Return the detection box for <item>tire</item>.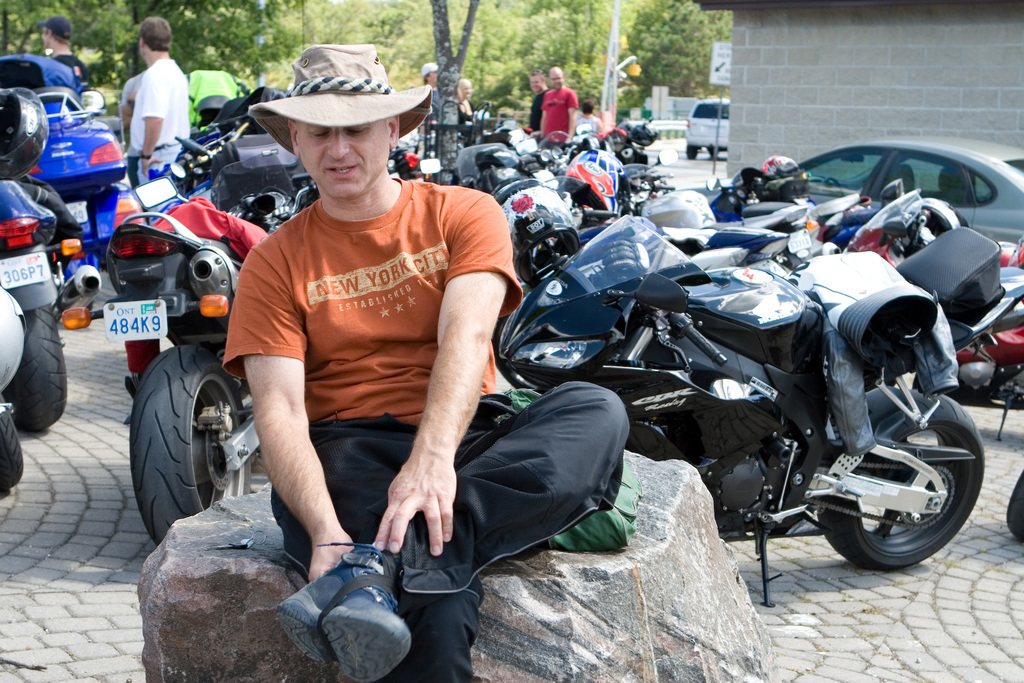
bbox(126, 348, 239, 548).
